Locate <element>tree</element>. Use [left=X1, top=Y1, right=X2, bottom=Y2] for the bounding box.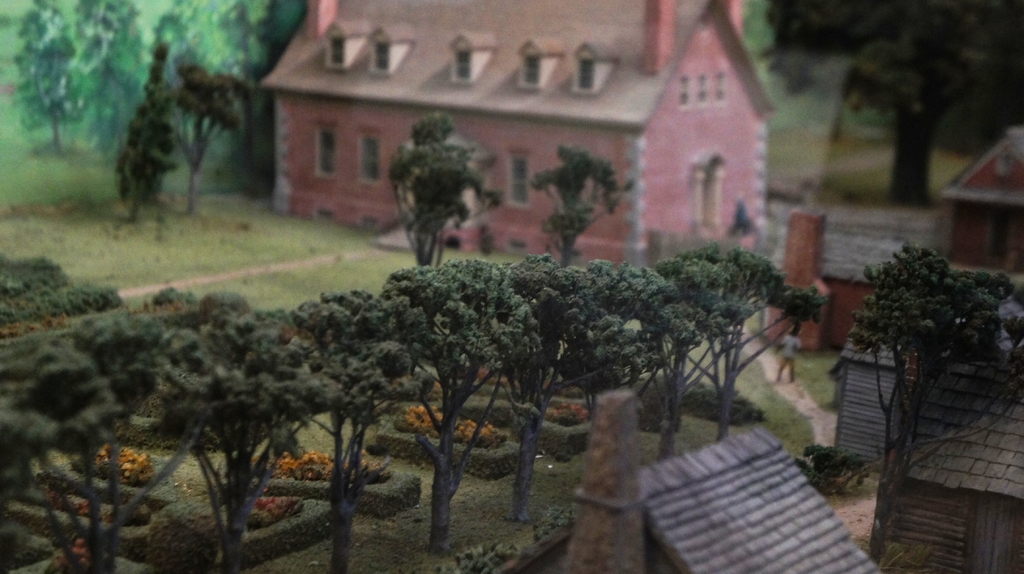
[left=851, top=244, right=1023, bottom=561].
